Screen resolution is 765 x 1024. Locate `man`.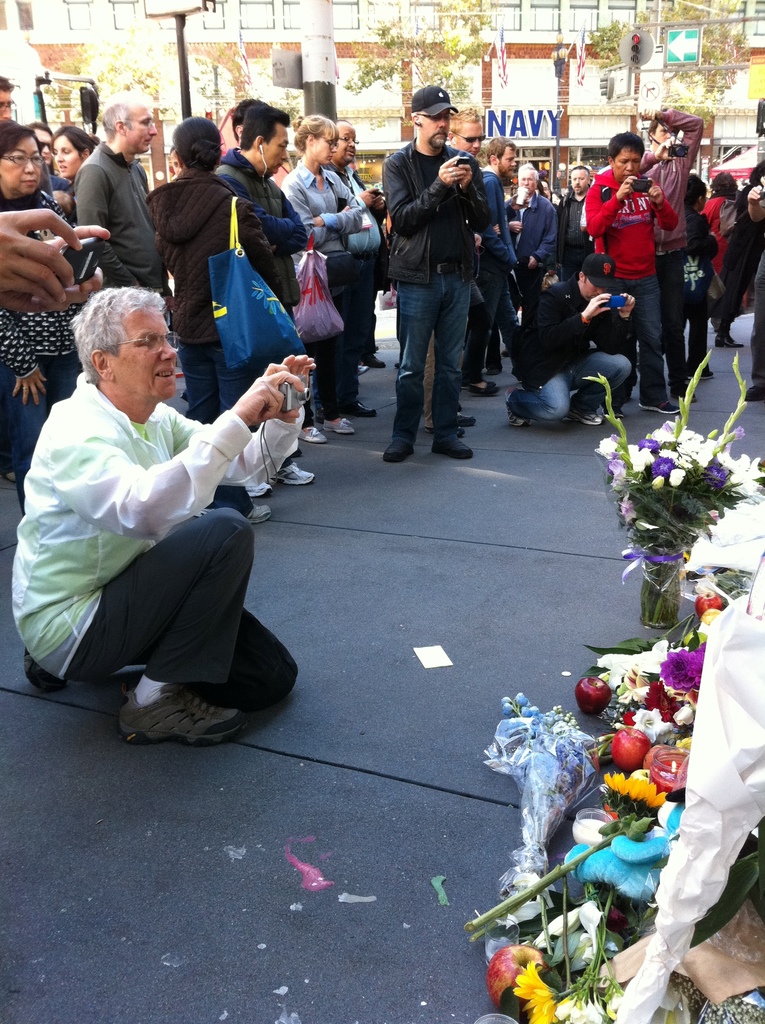
x1=324 y1=120 x2=388 y2=415.
